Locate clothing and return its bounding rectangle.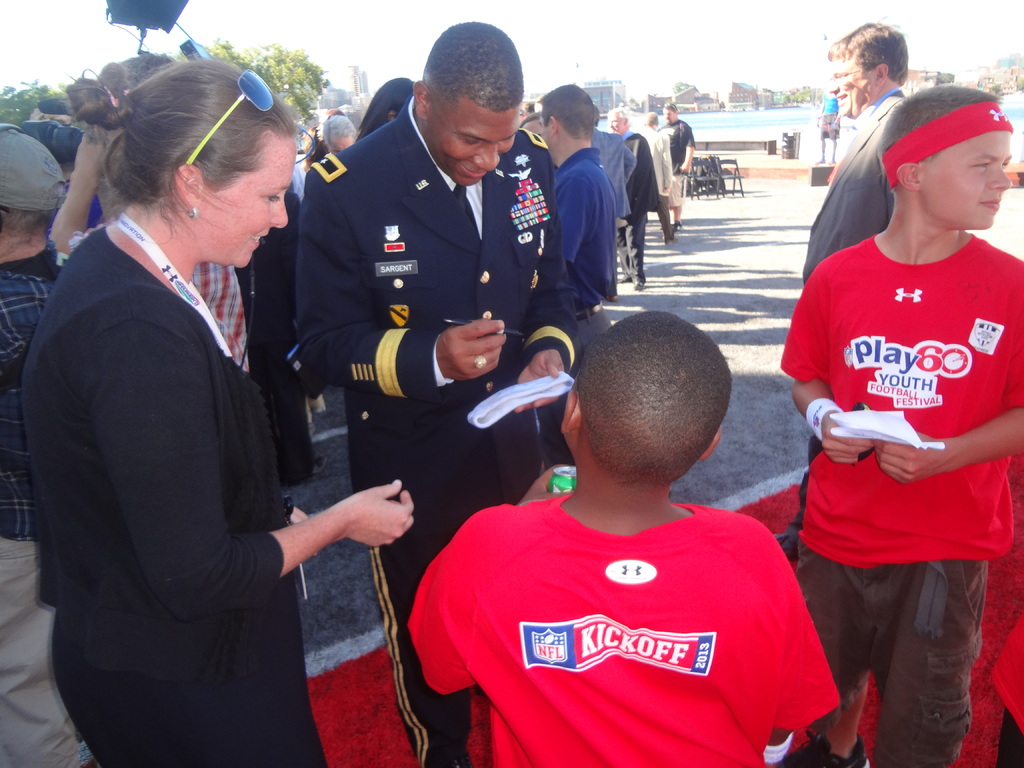
BBox(24, 228, 346, 767).
